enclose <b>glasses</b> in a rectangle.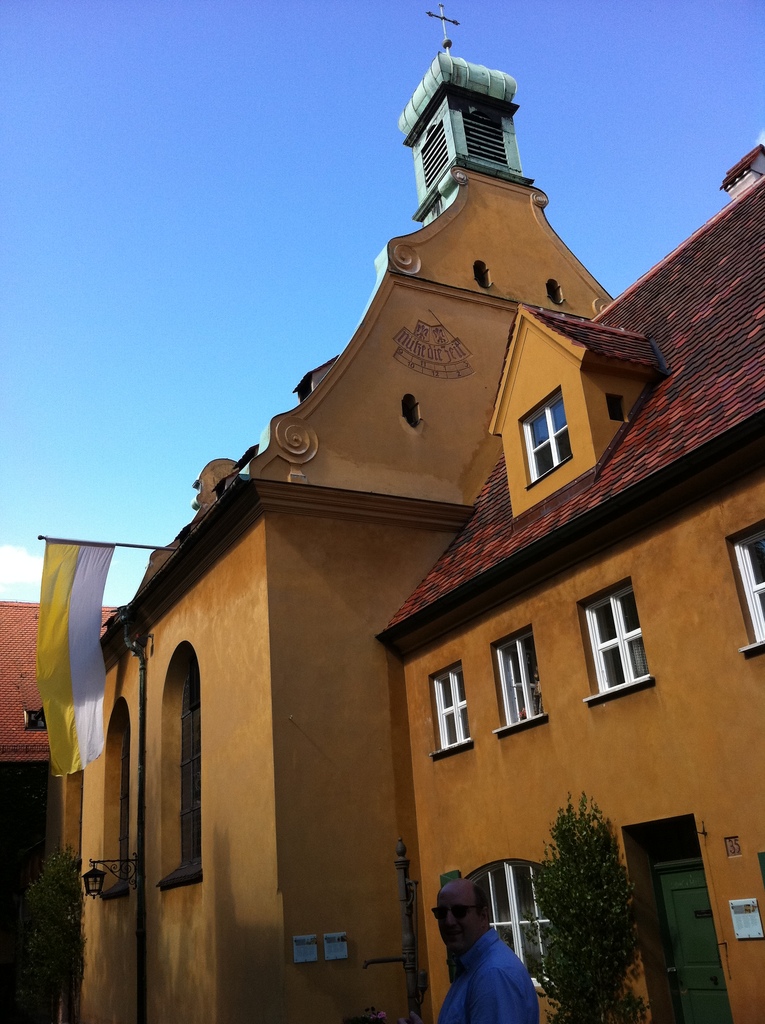
Rect(424, 900, 481, 926).
